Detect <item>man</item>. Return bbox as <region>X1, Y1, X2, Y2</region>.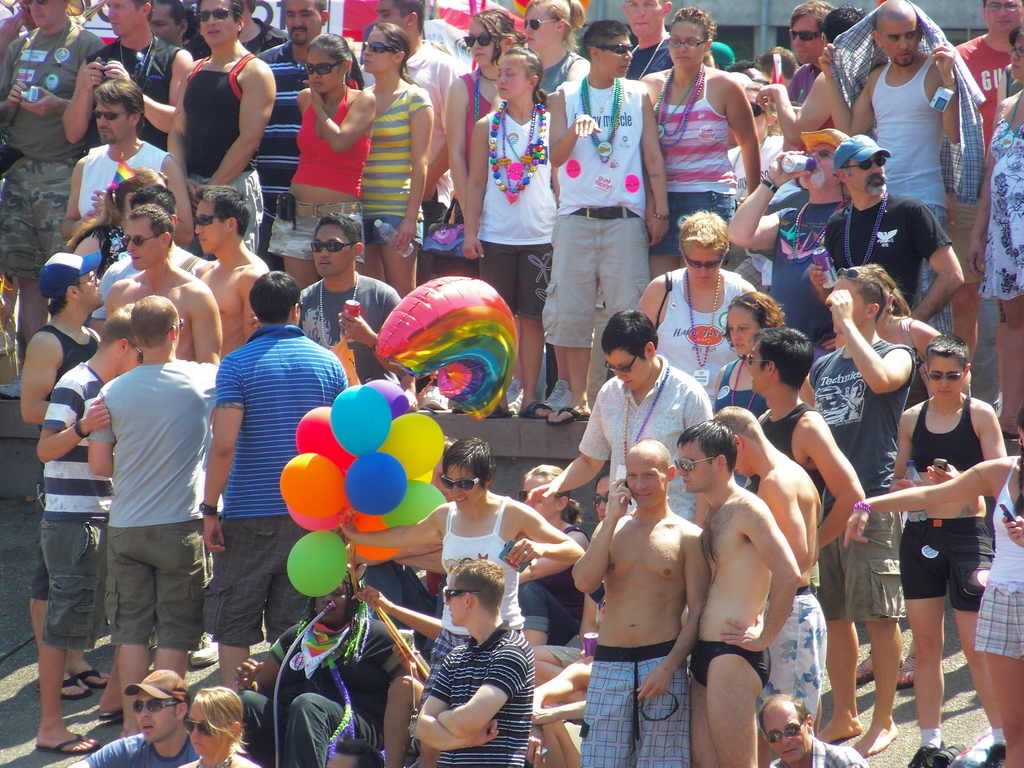
<region>575, 440, 707, 767</region>.
